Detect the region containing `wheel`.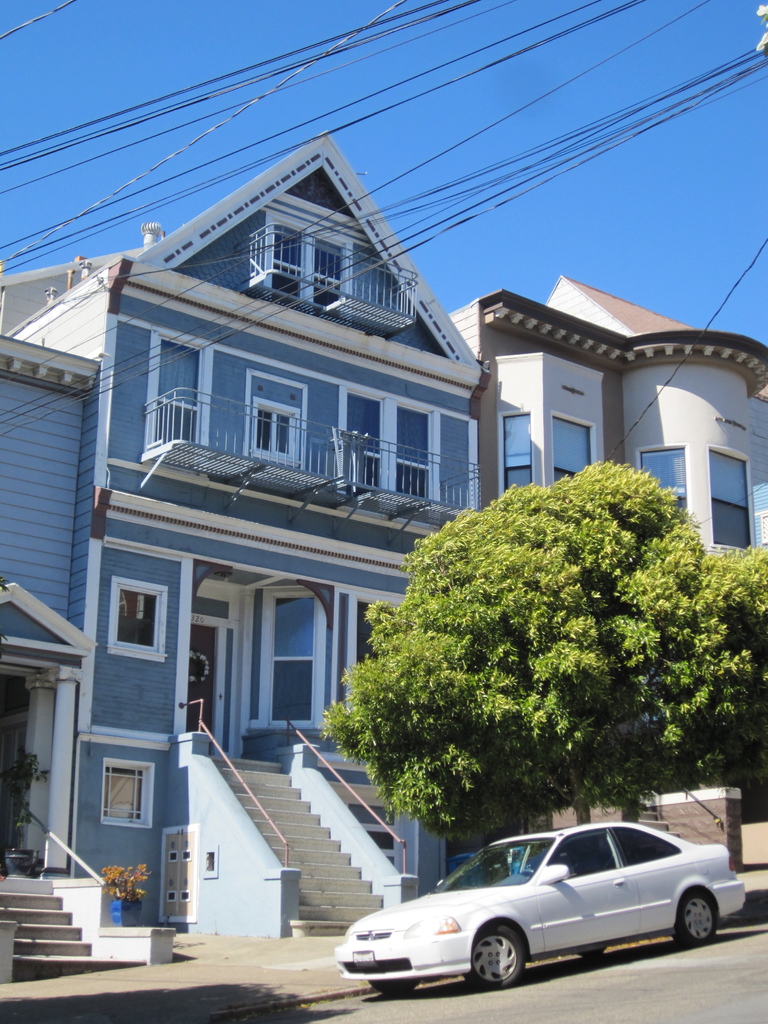
l=576, t=943, r=607, b=959.
